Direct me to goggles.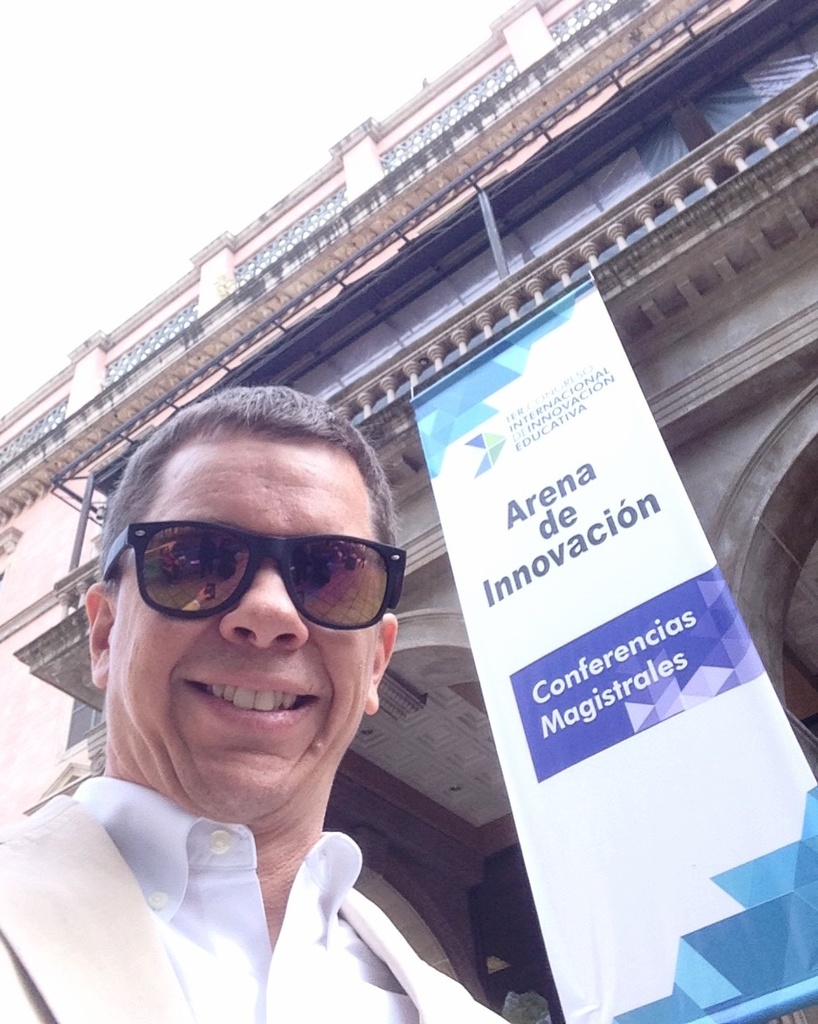
Direction: Rect(108, 516, 402, 629).
